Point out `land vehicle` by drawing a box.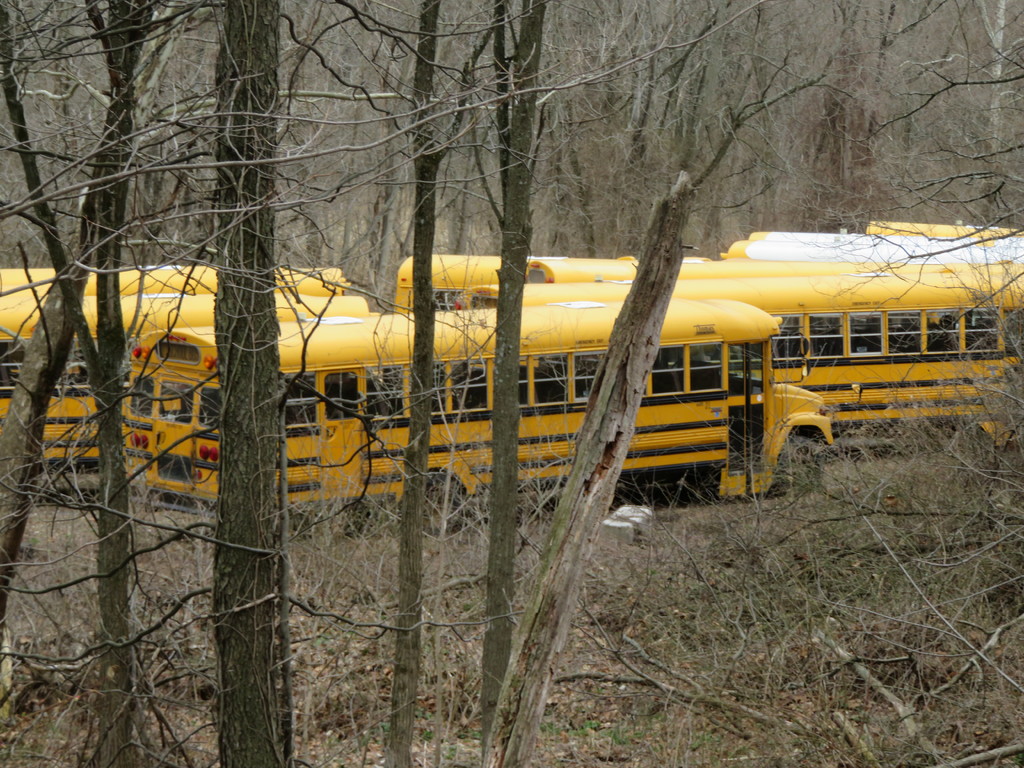
453, 273, 1023, 424.
